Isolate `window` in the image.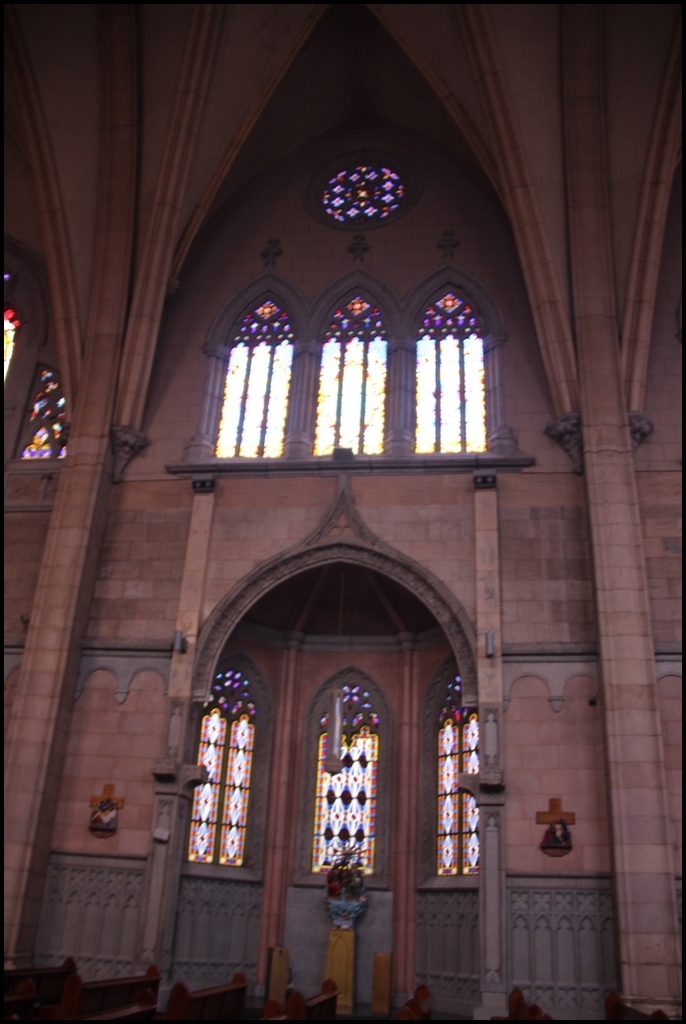
Isolated region: bbox=[310, 682, 384, 875].
